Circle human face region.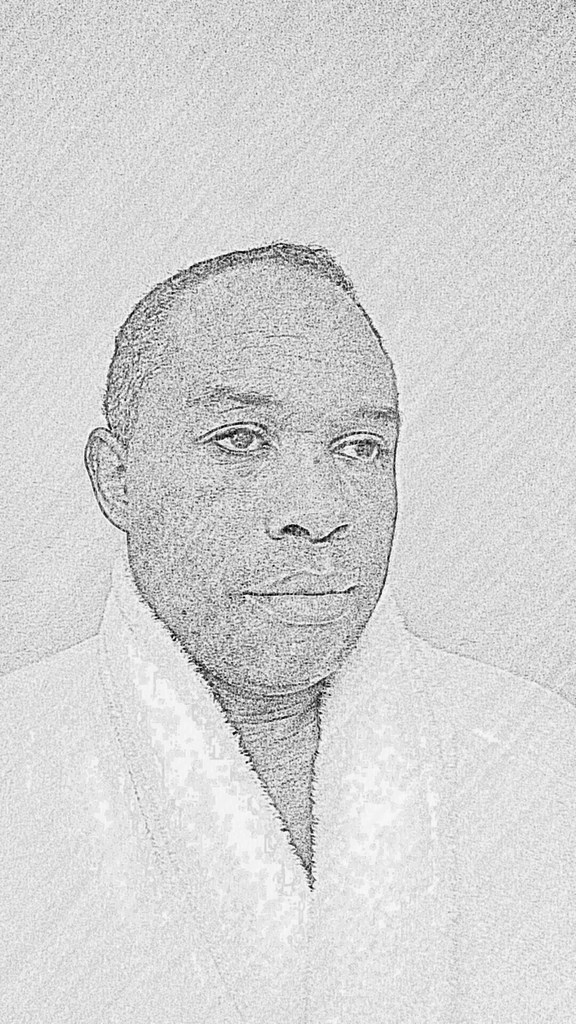
Region: crop(138, 273, 401, 684).
